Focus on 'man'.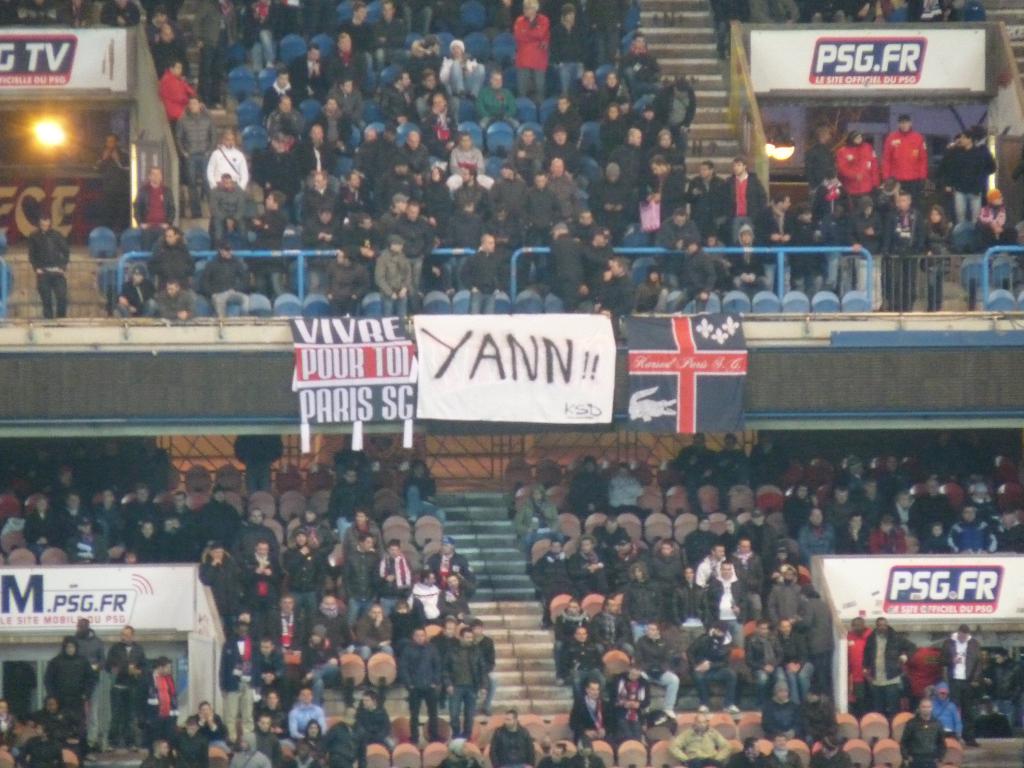
Focused at x1=847, y1=616, x2=873, y2=704.
